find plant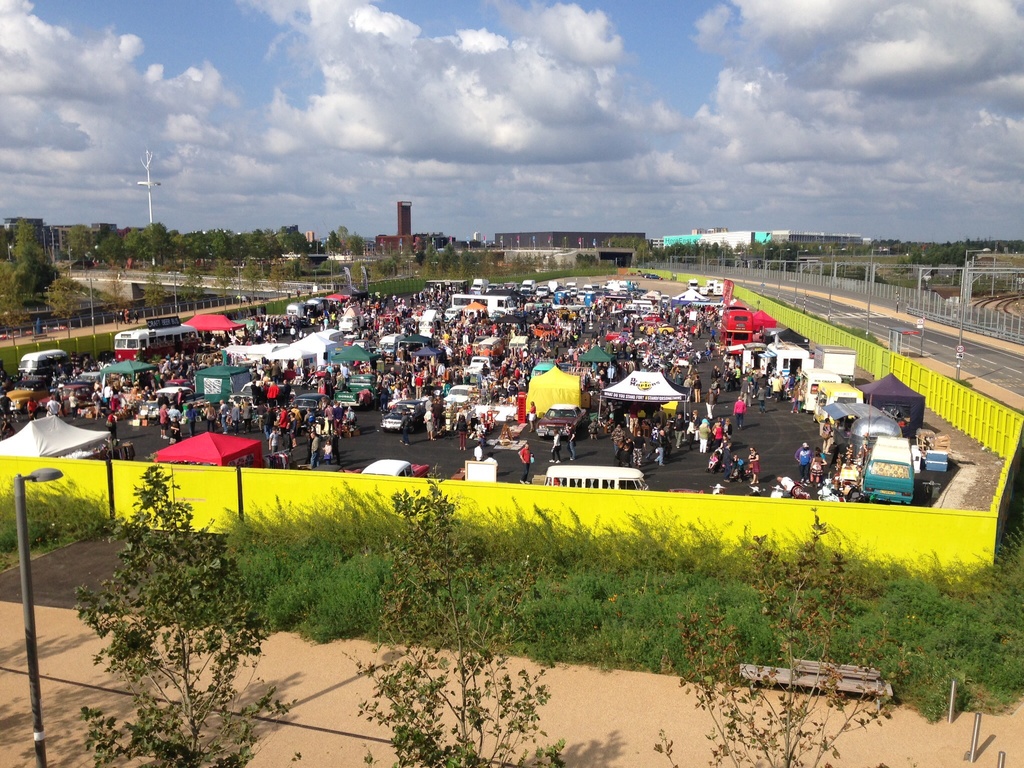
region(0, 470, 117, 572)
